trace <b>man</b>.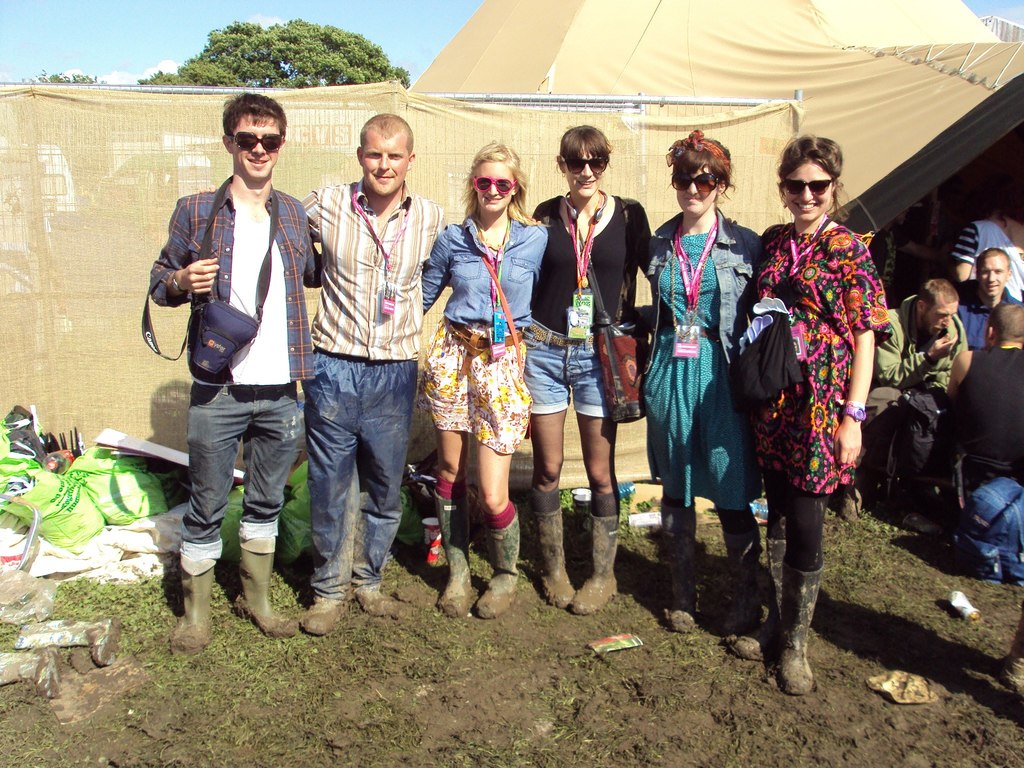
Traced to bbox=[956, 248, 1016, 348].
